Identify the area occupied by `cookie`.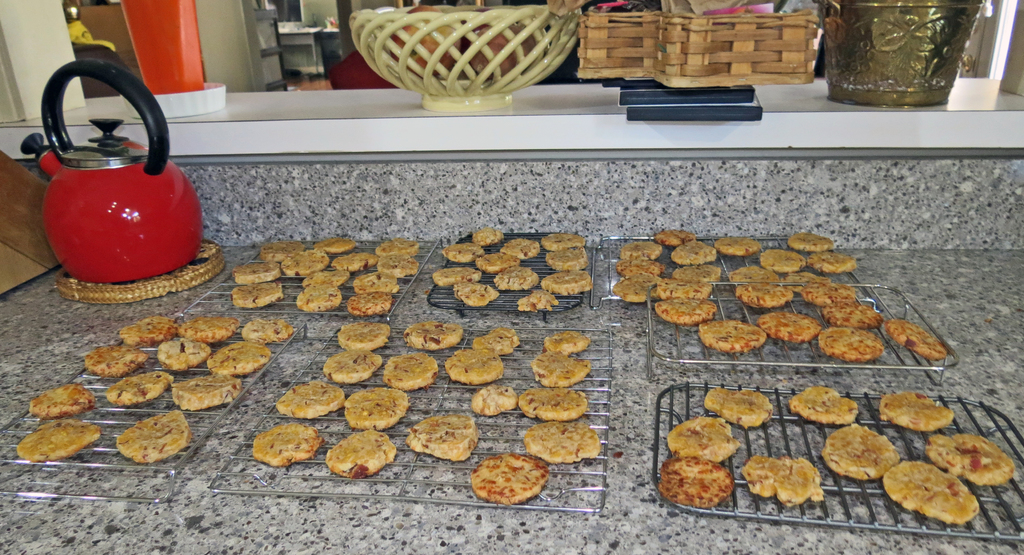
Area: l=467, t=451, r=547, b=515.
